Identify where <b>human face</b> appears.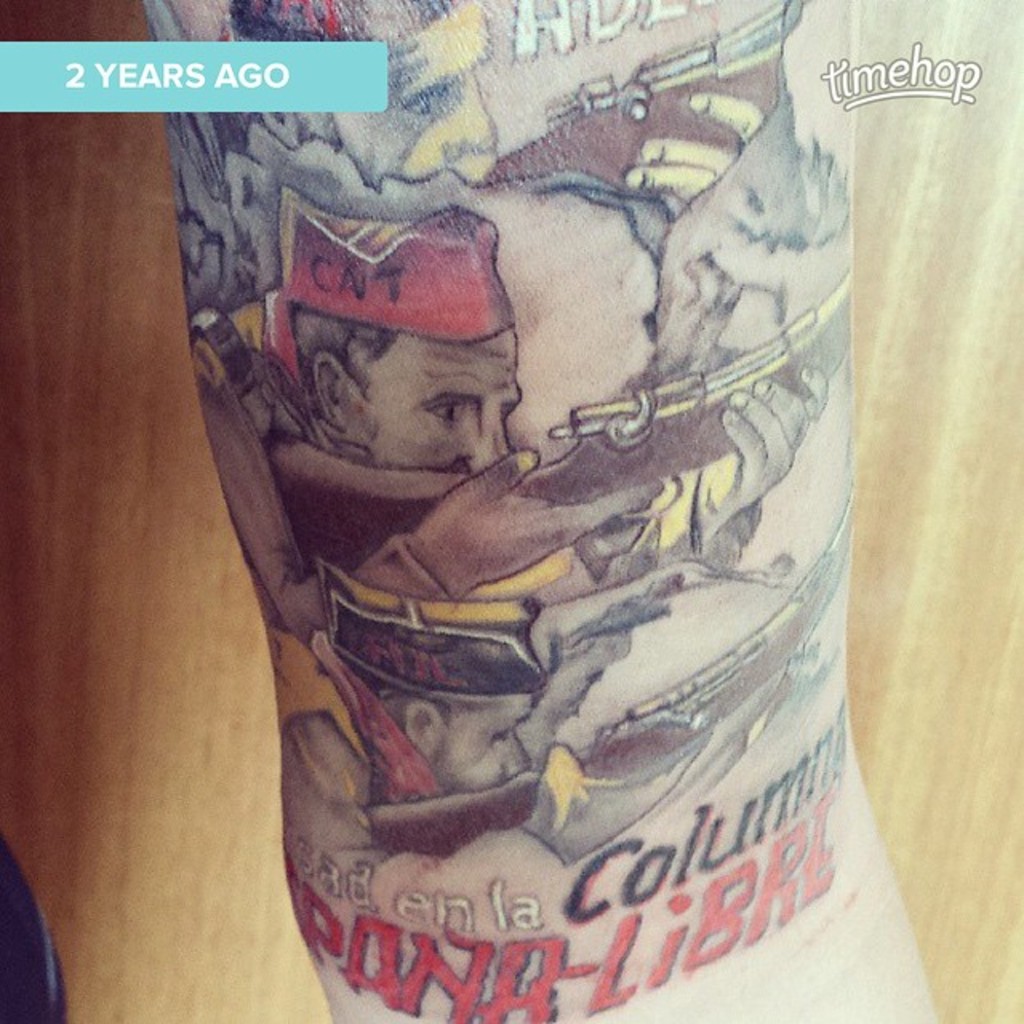
Appears at x1=326, y1=0, x2=502, y2=184.
